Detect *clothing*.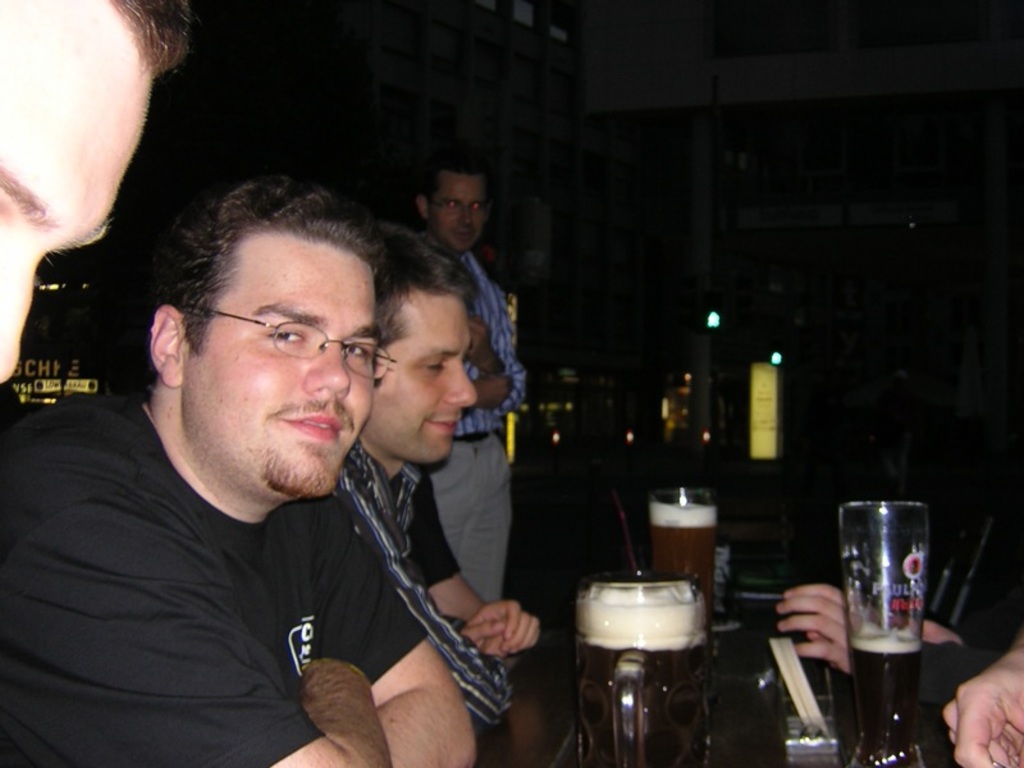
Detected at <region>406, 465, 460, 590</region>.
